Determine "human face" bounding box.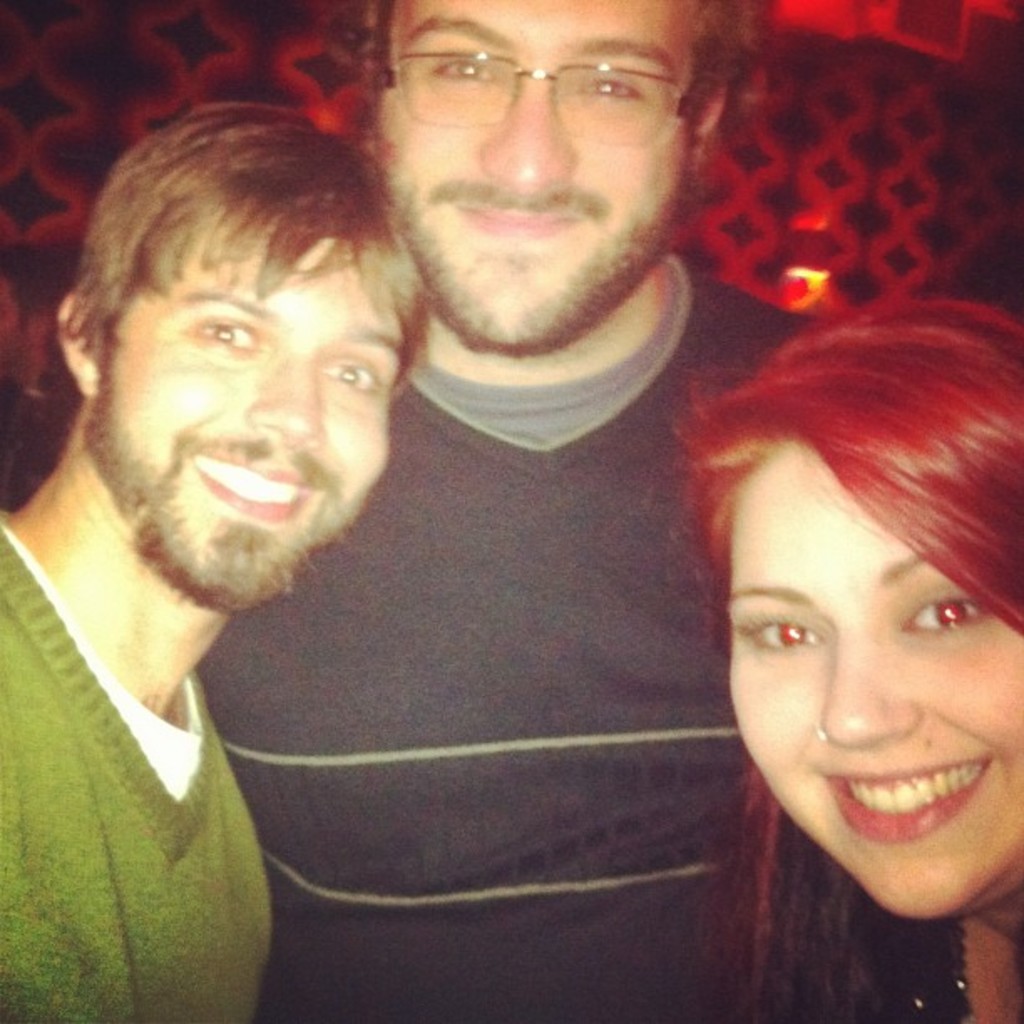
Determined: 87:243:407:606.
